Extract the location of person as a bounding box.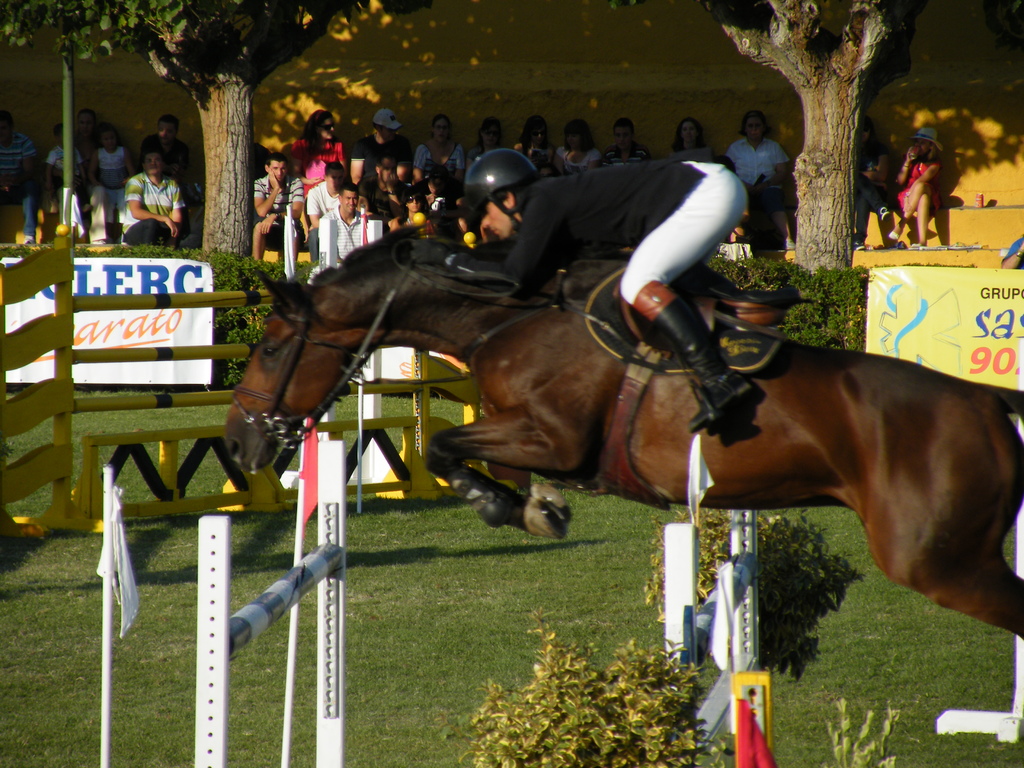
(x1=131, y1=113, x2=189, y2=191).
